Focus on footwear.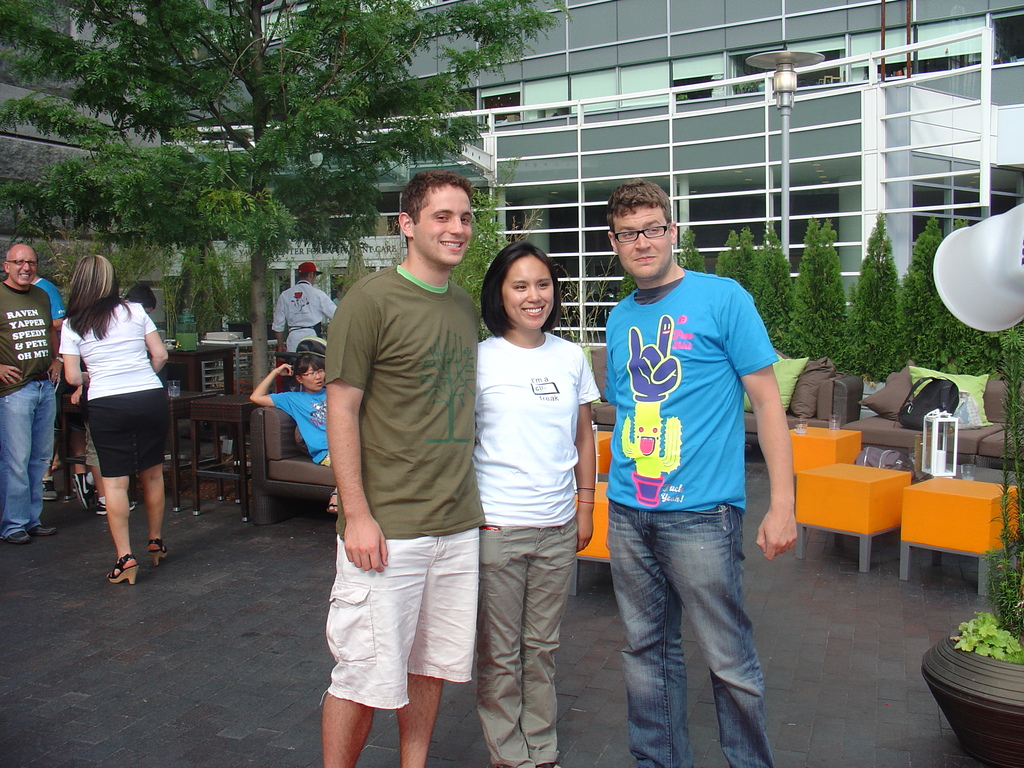
Focused at (97, 495, 138, 517).
